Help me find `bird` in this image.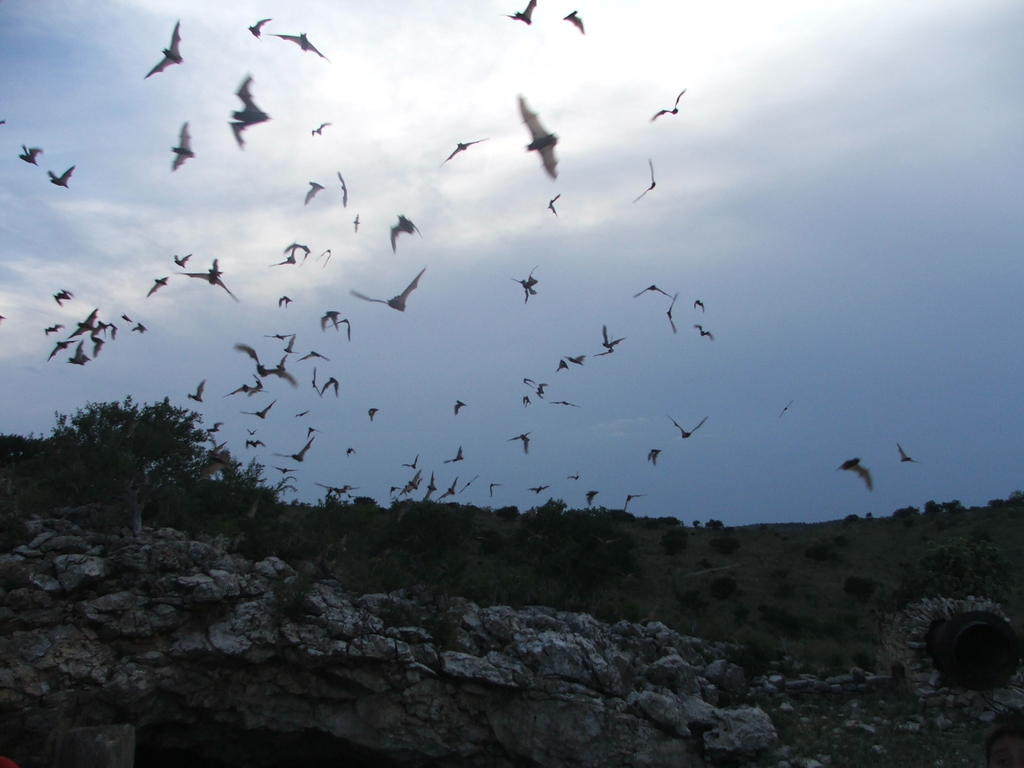
Found it: detection(486, 481, 502, 498).
